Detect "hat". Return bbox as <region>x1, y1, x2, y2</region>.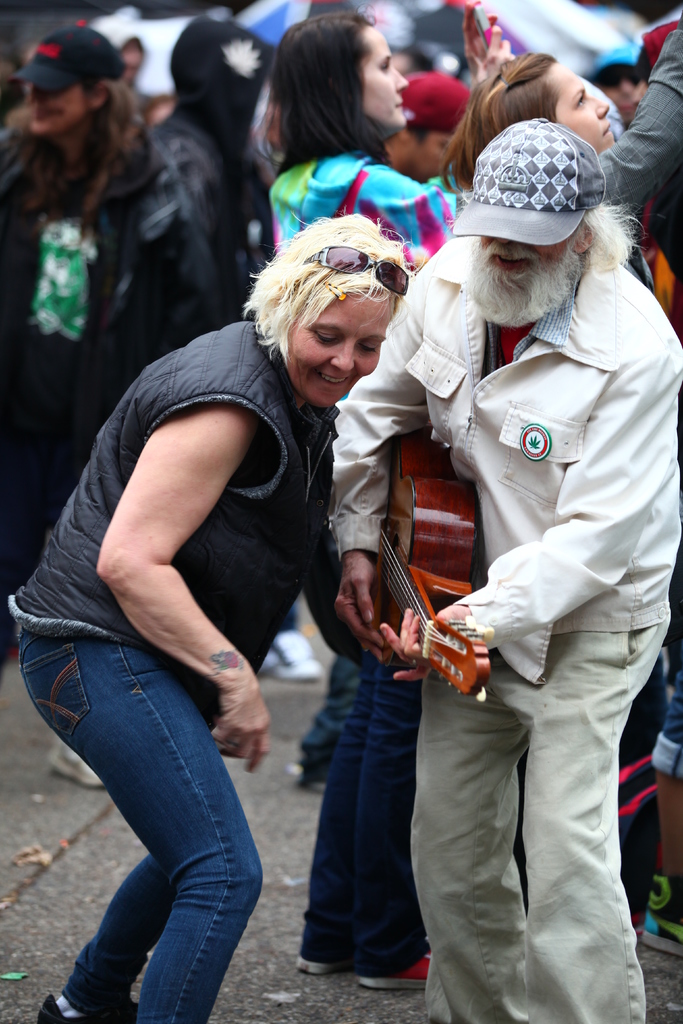
<region>6, 16, 127, 99</region>.
